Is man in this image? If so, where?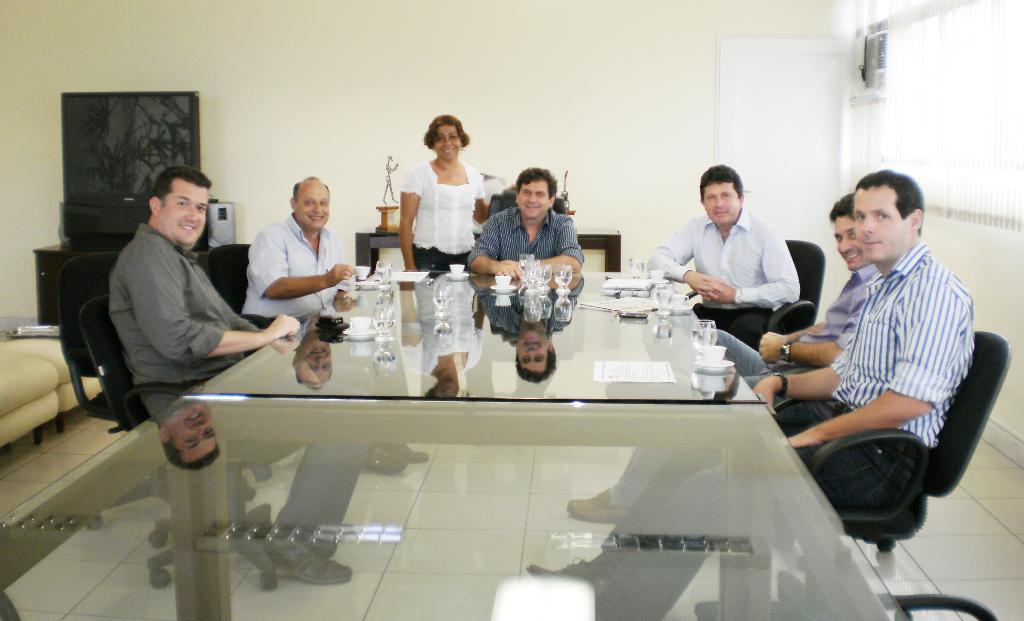
Yes, at [240,170,372,331].
